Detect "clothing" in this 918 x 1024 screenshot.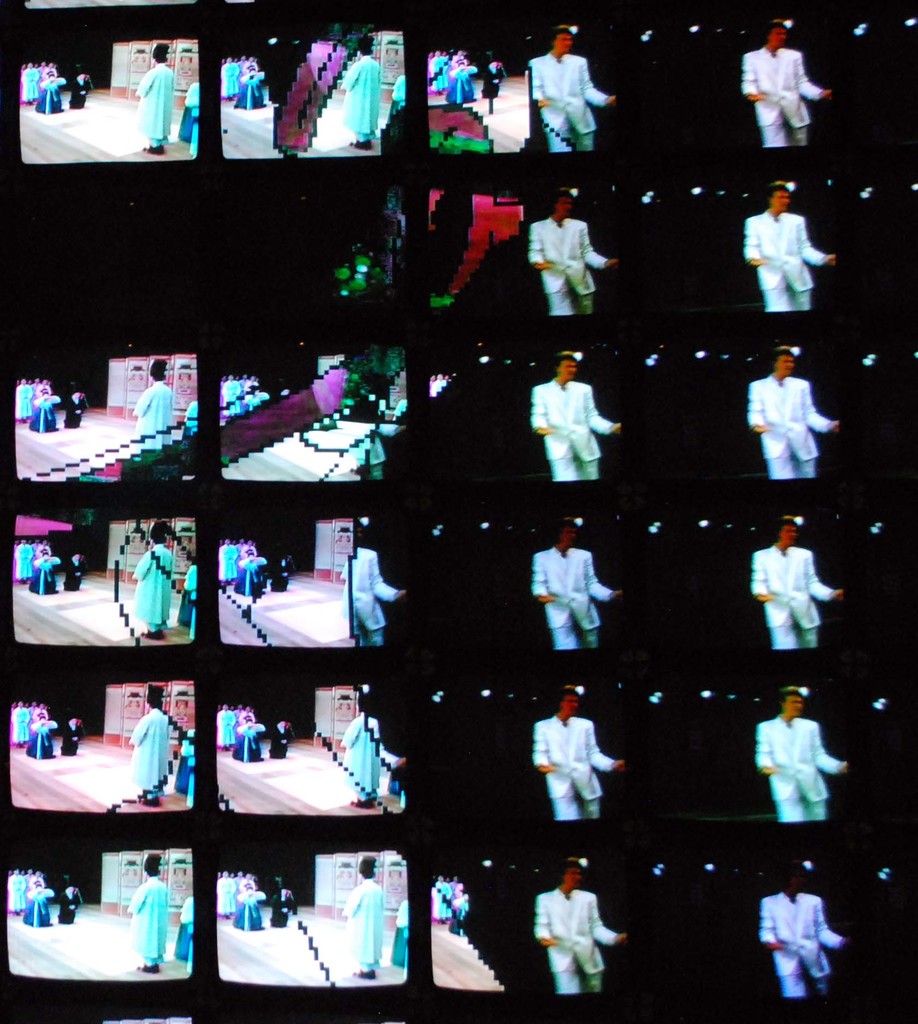
Detection: detection(749, 371, 832, 476).
